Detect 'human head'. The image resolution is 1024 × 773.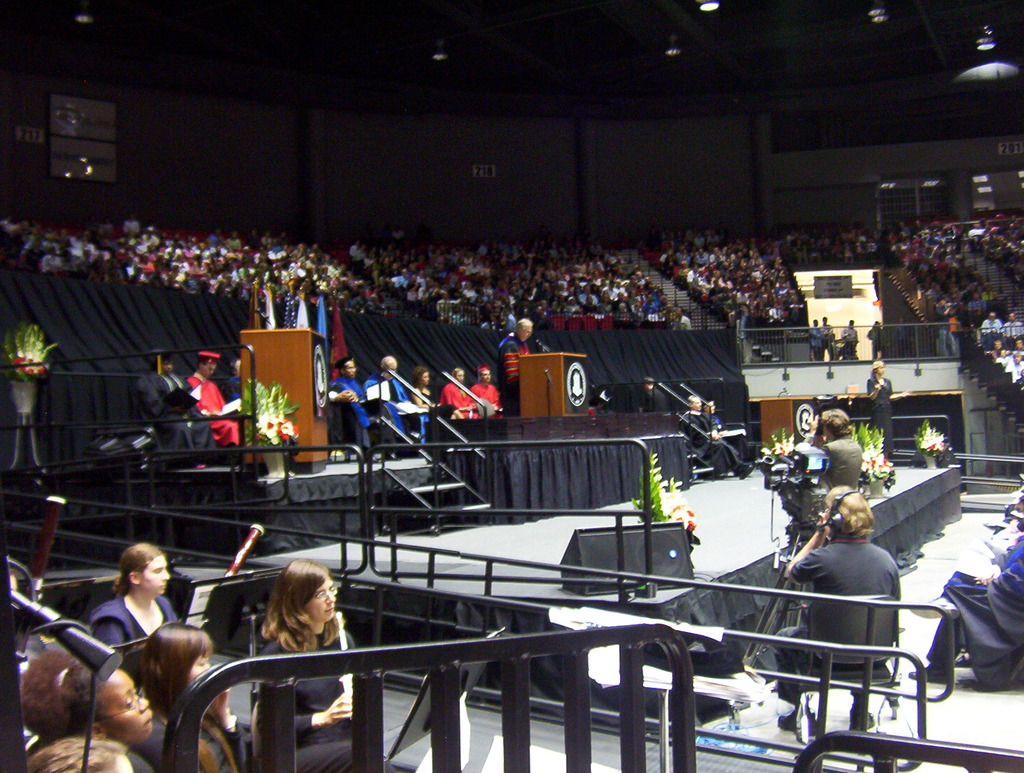
locate(120, 544, 179, 596).
